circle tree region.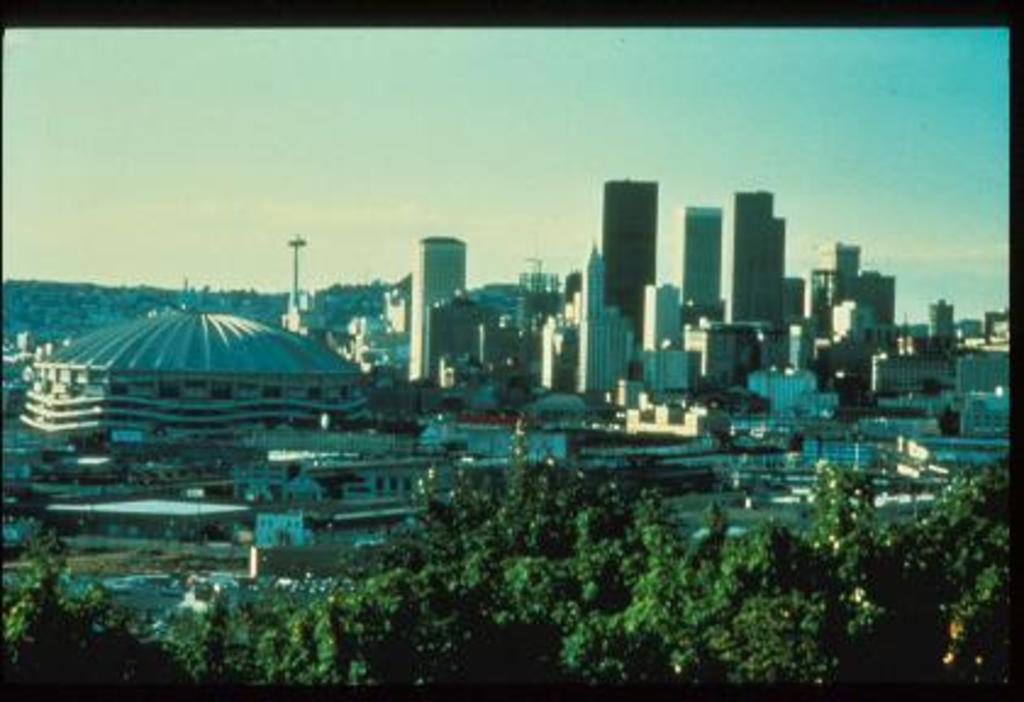
Region: x1=2, y1=531, x2=207, y2=692.
